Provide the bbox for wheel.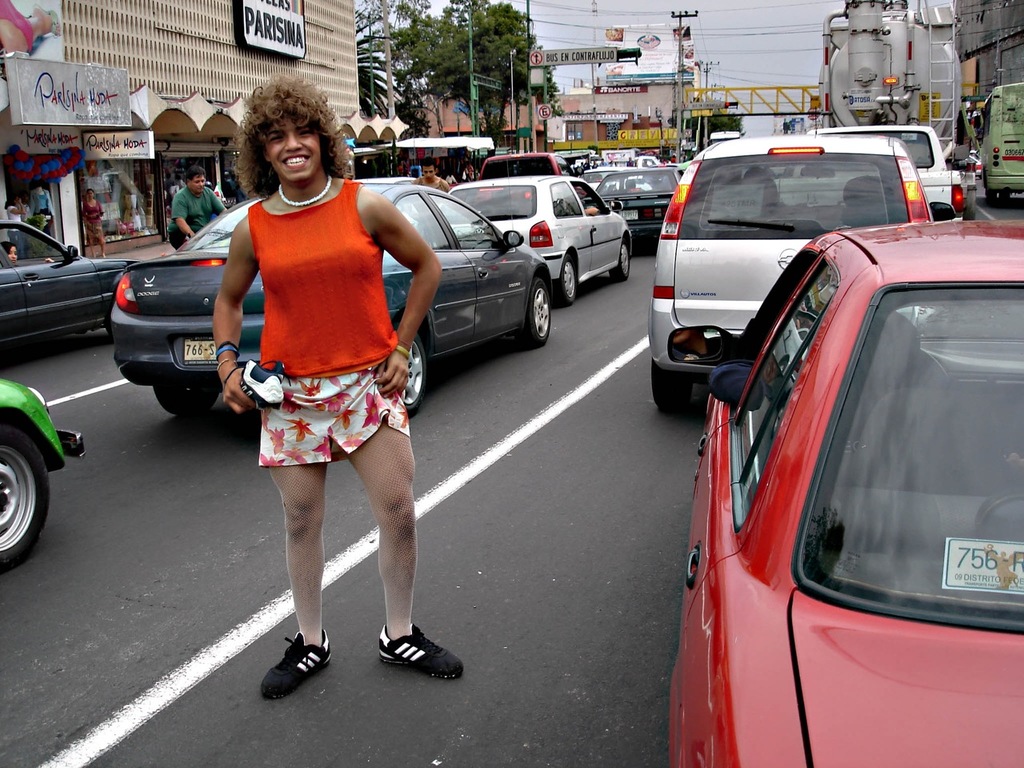
(610,241,630,282).
